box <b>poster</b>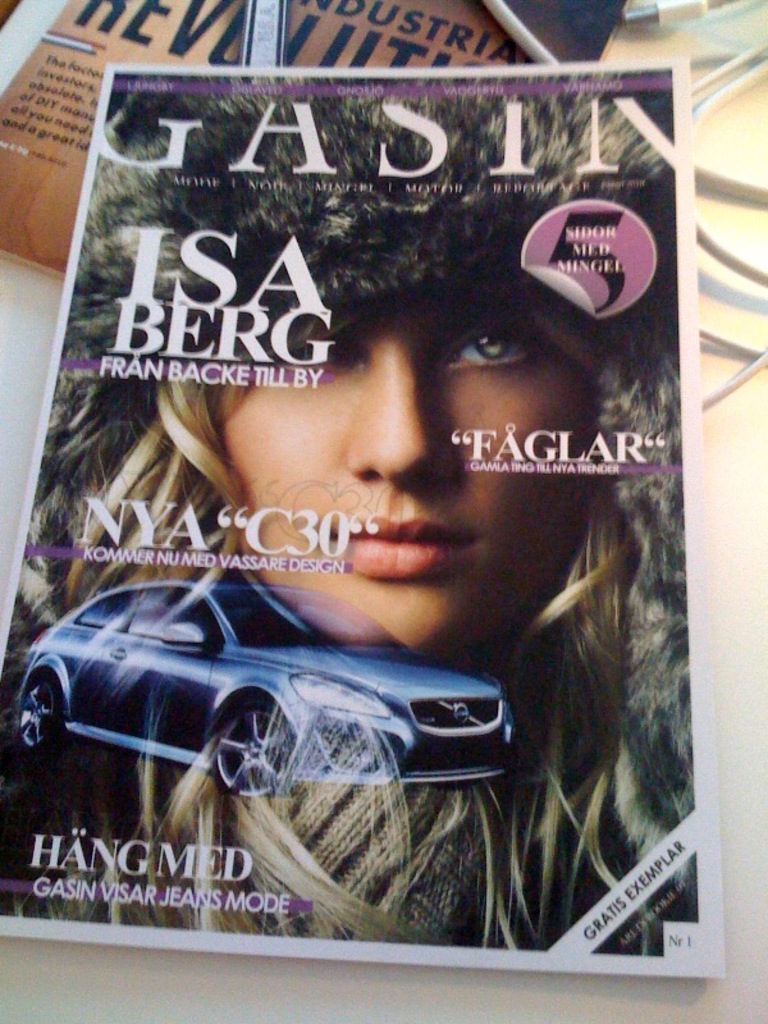
locate(0, 0, 767, 1023)
